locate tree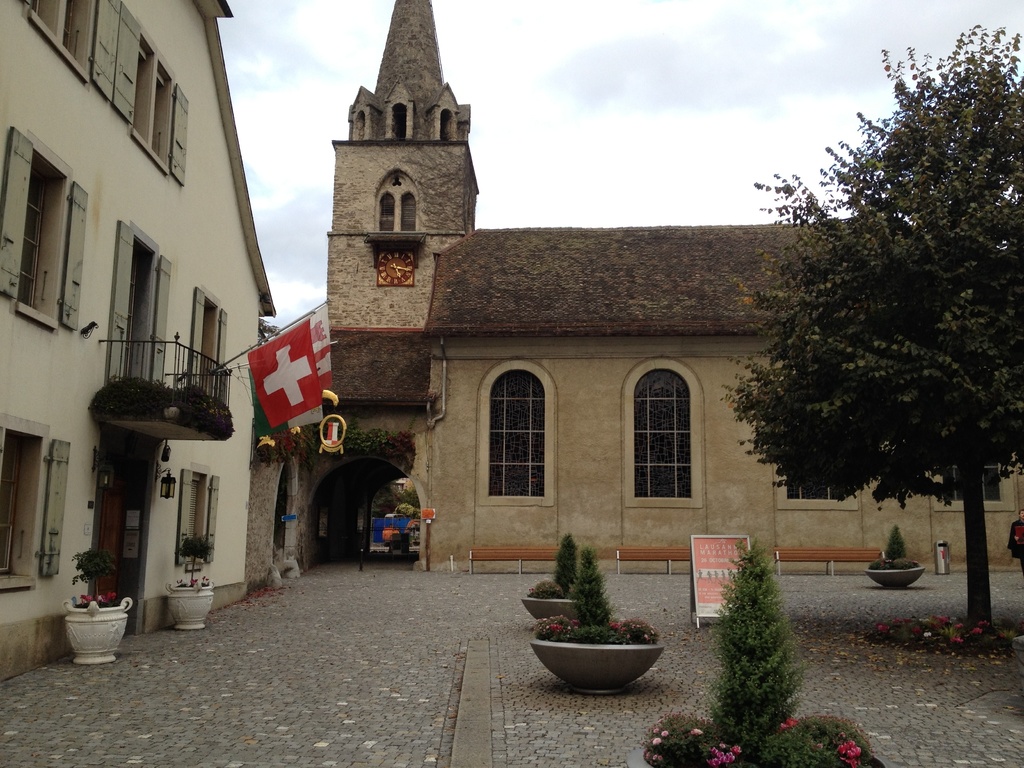
(717, 21, 1023, 621)
